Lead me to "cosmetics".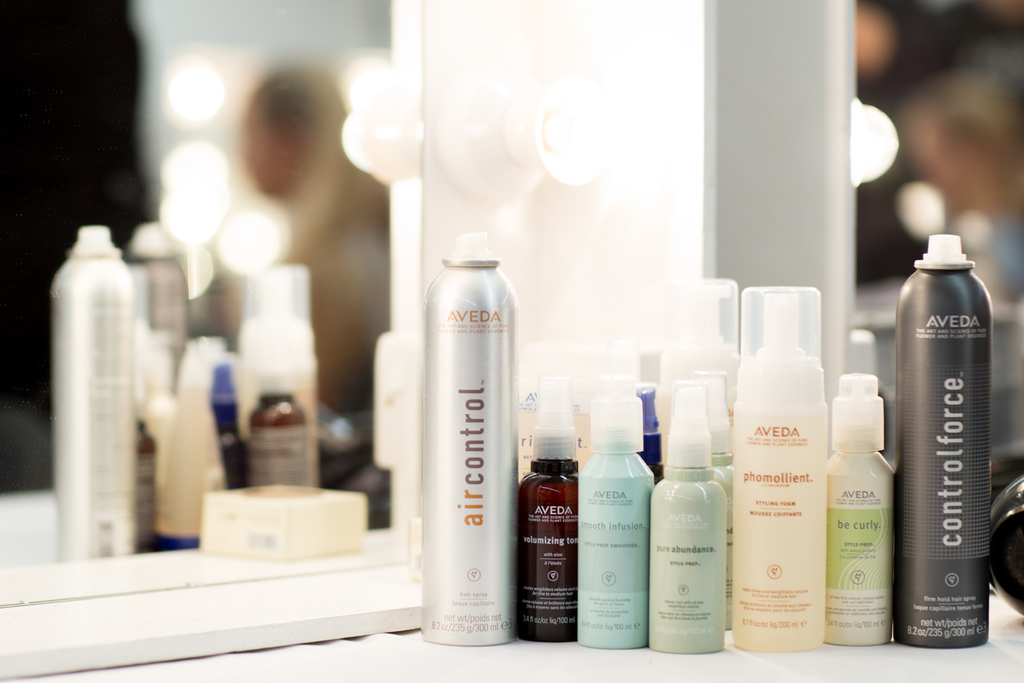
Lead to Rect(571, 372, 652, 651).
